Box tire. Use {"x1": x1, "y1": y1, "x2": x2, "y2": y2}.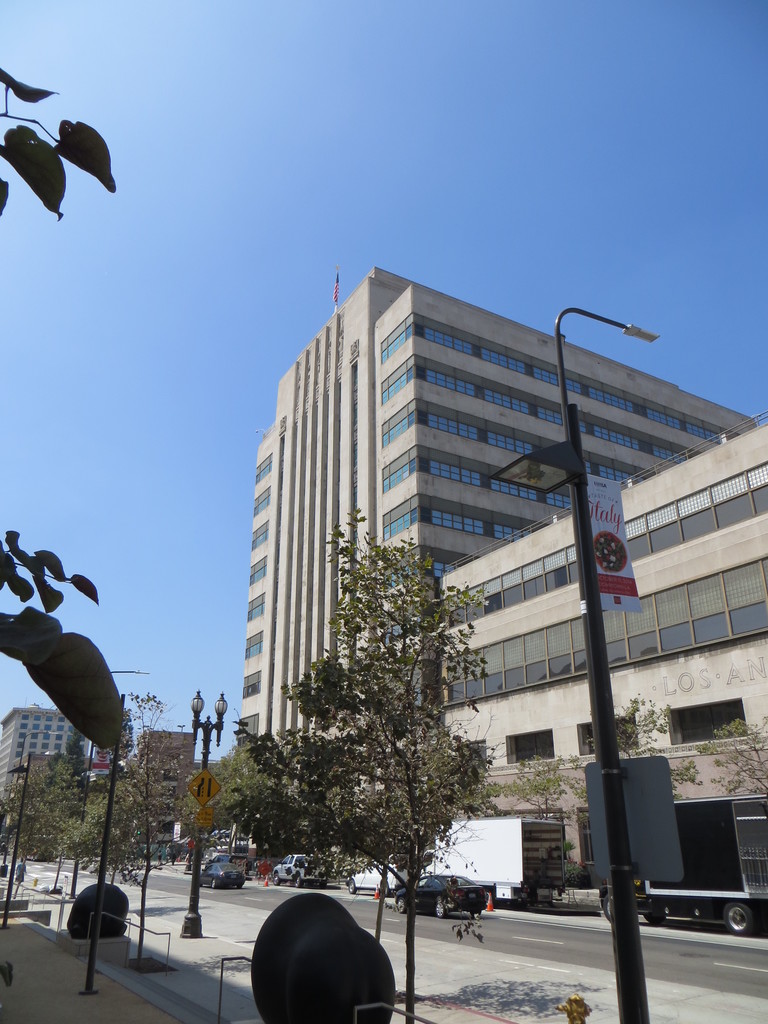
{"x1": 394, "y1": 897, "x2": 410, "y2": 916}.
